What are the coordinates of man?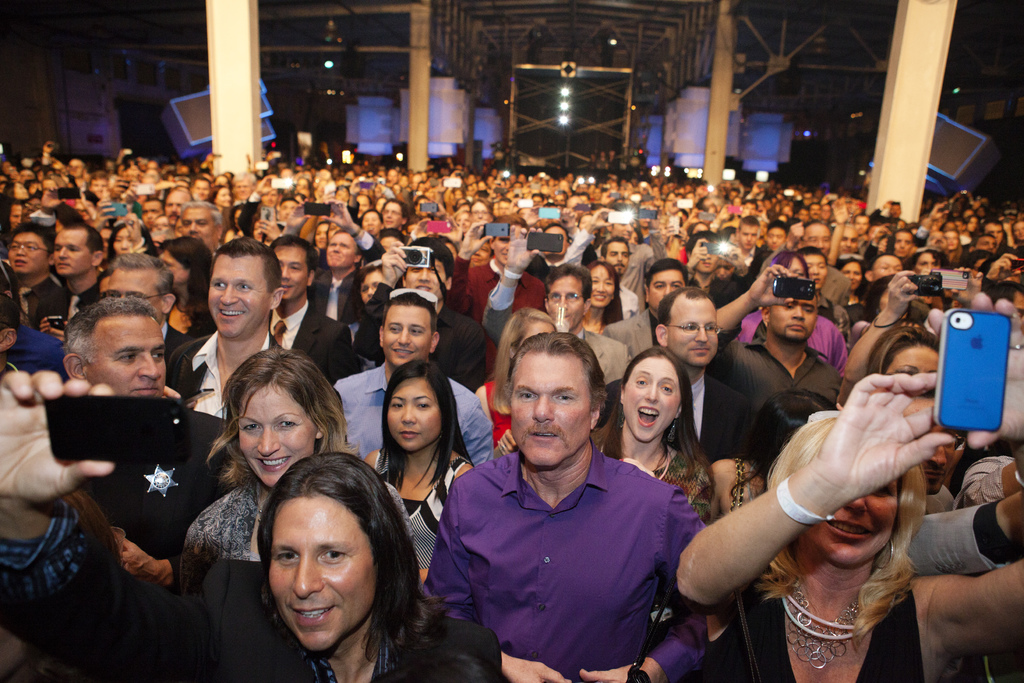
[543,263,633,384].
